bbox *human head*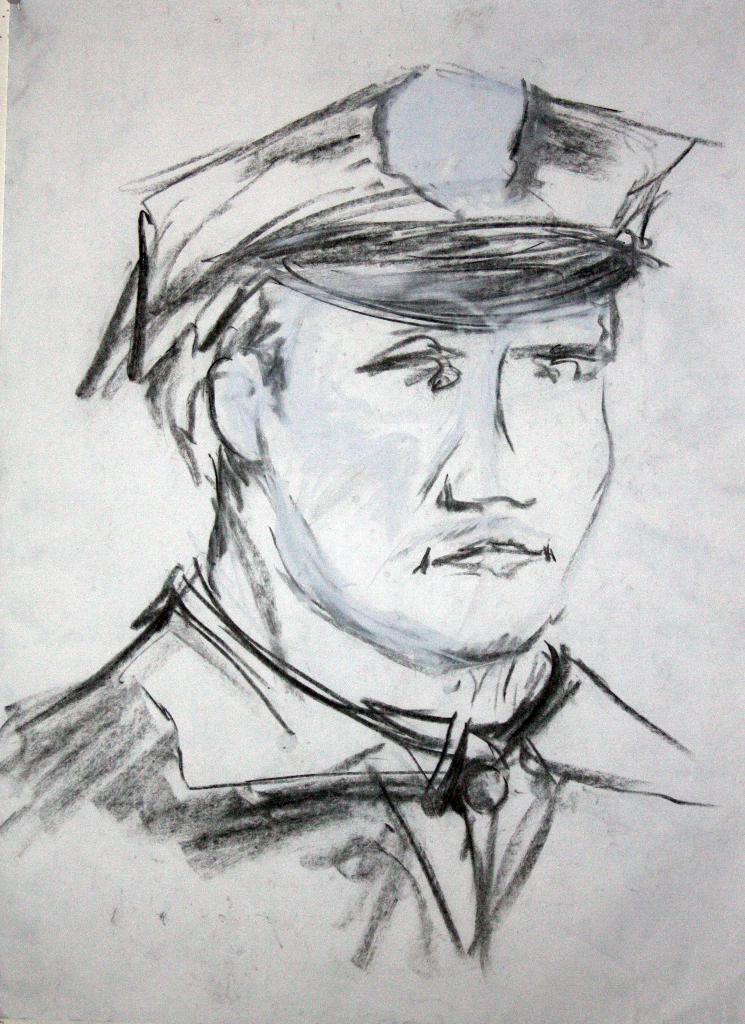
(x1=156, y1=218, x2=648, y2=627)
